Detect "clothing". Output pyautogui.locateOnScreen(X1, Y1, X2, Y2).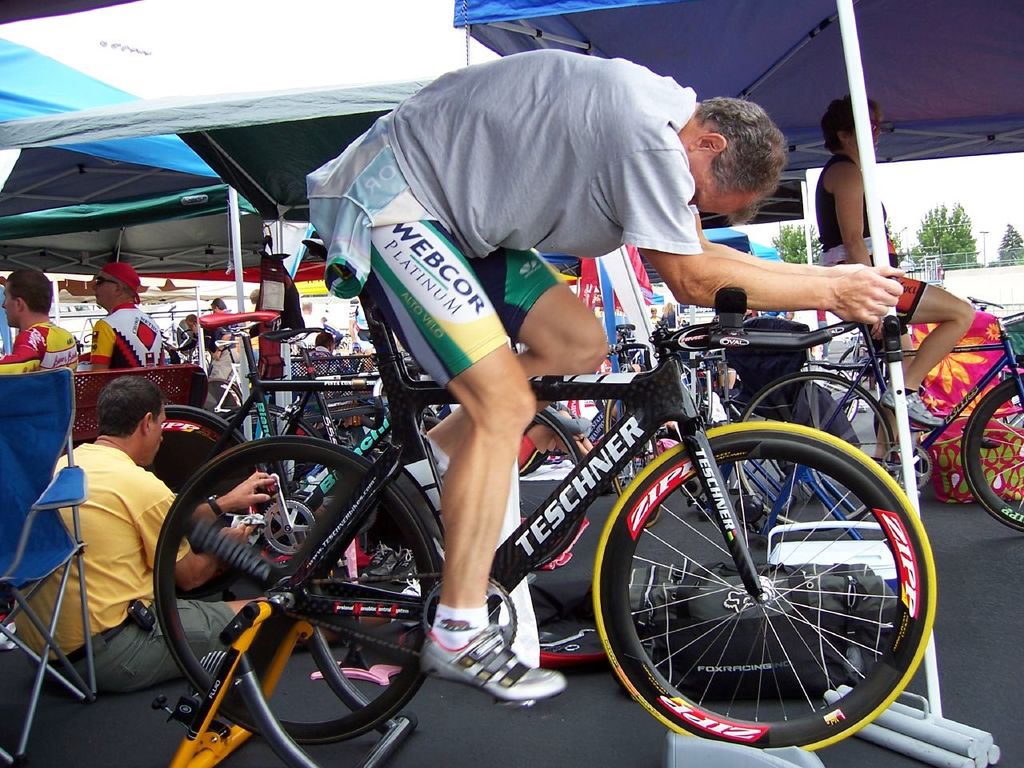
pyautogui.locateOnScreen(304, 45, 702, 390).
